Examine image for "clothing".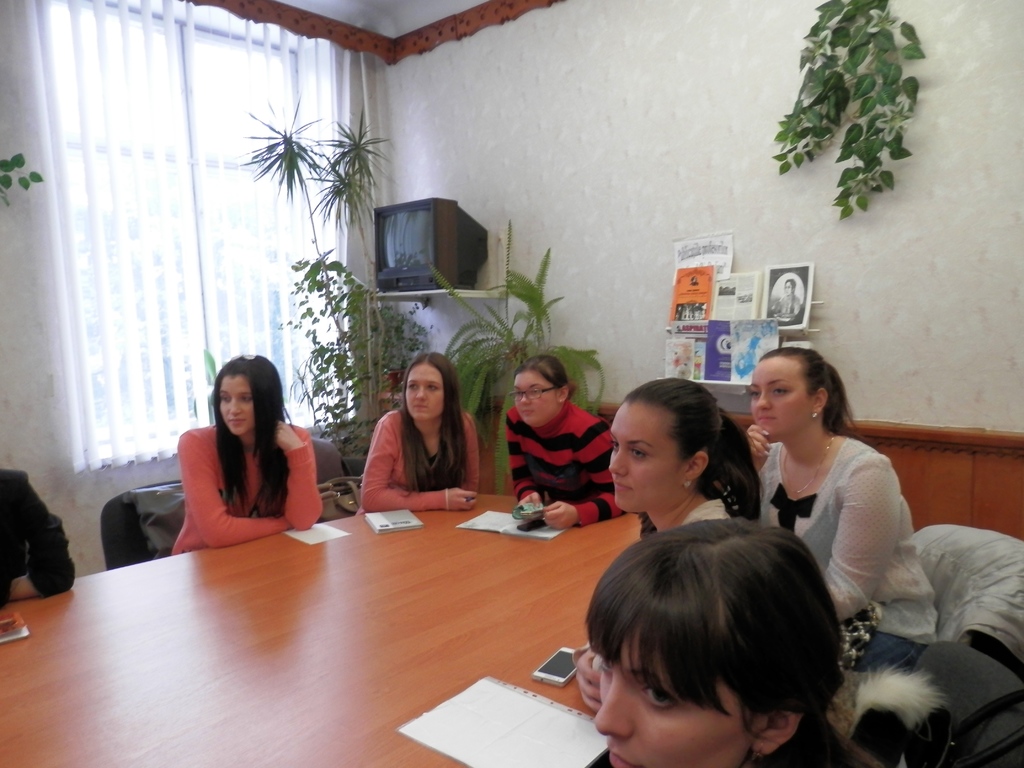
Examination result: (left=481, top=395, right=616, bottom=534).
